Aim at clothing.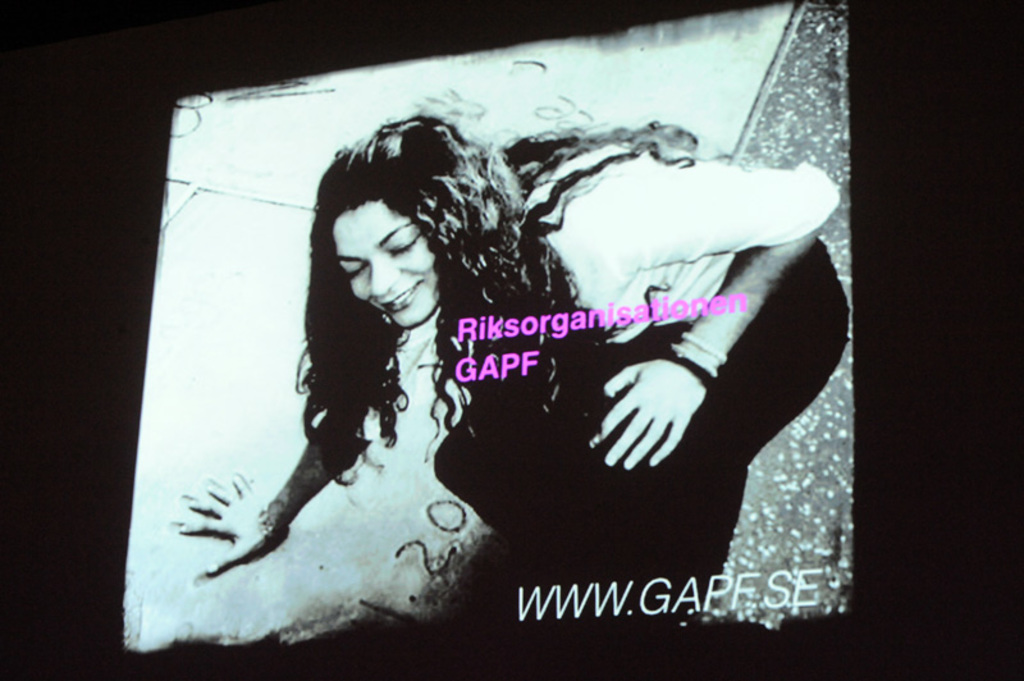
Aimed at 480,96,865,533.
